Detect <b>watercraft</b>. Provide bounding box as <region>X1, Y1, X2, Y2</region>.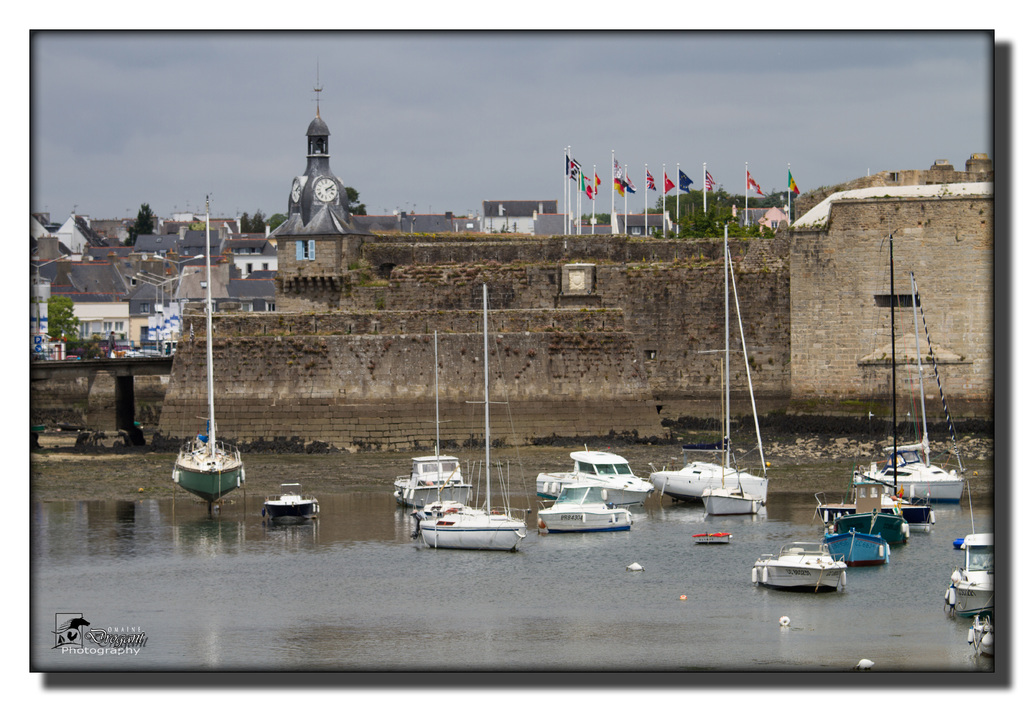
<region>759, 543, 851, 589</region>.
